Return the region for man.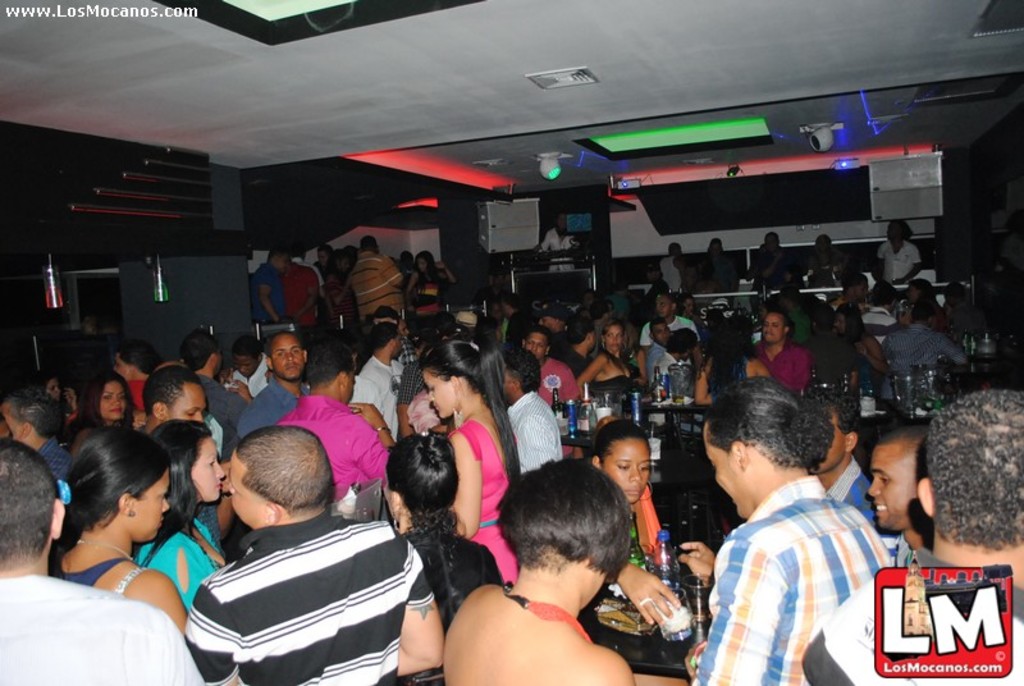
Rect(643, 289, 705, 374).
